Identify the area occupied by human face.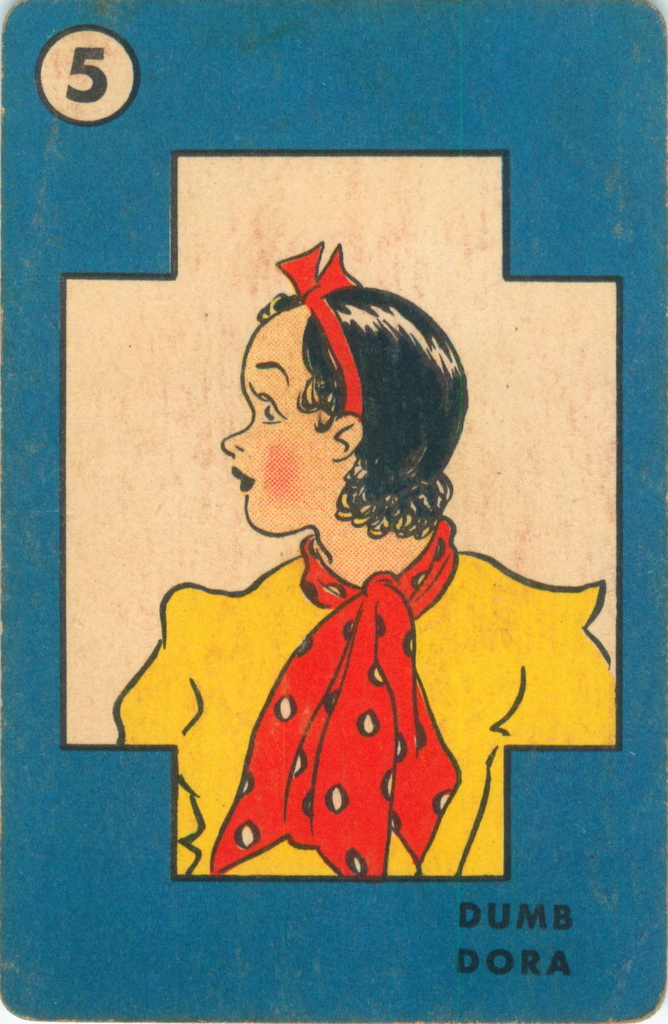
Area: box=[217, 323, 320, 531].
